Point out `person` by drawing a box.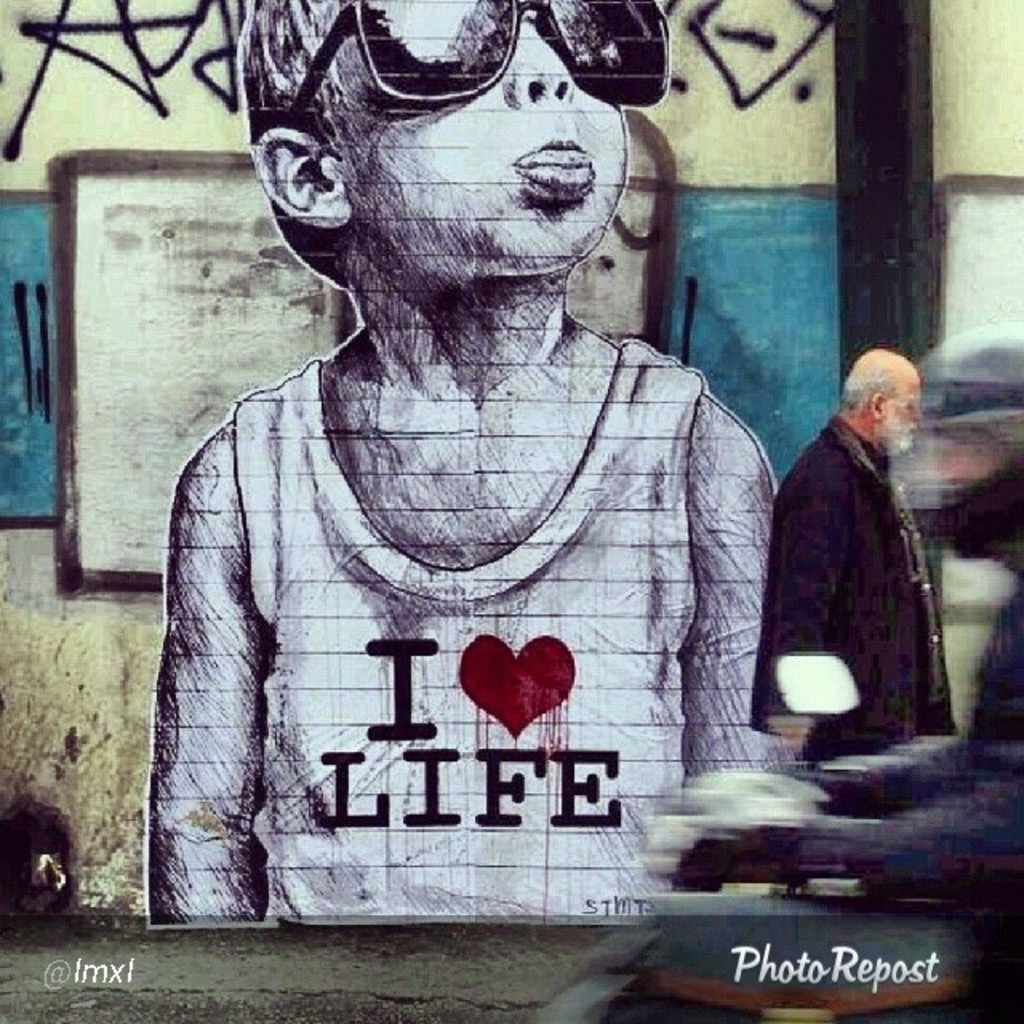
bbox(744, 349, 957, 773).
